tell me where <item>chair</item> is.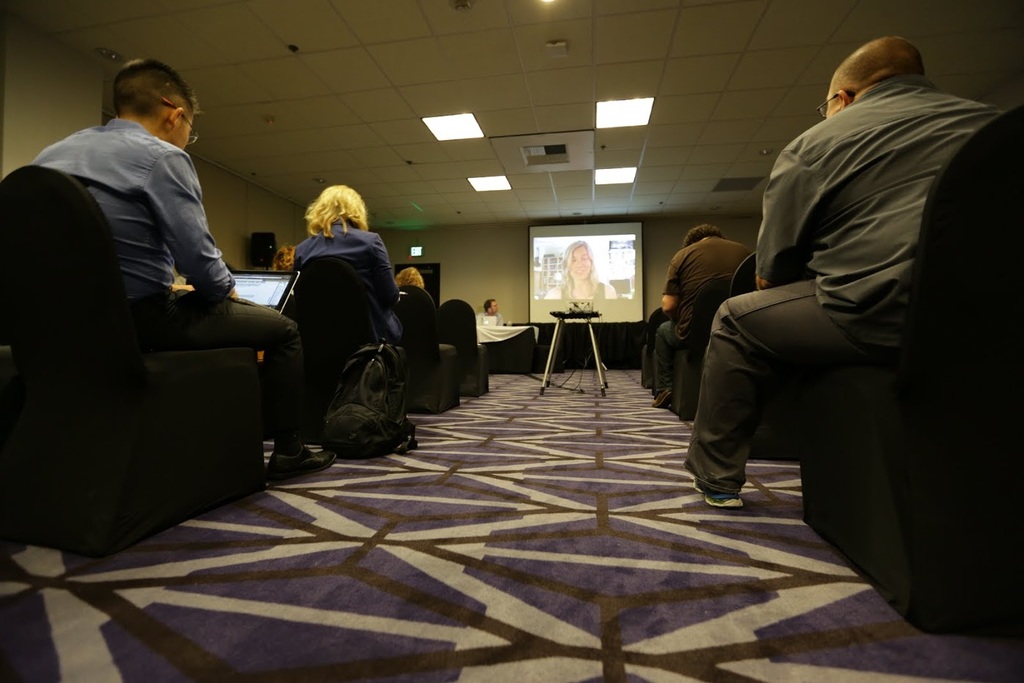
<item>chair</item> is at x1=11, y1=189, x2=297, y2=571.
